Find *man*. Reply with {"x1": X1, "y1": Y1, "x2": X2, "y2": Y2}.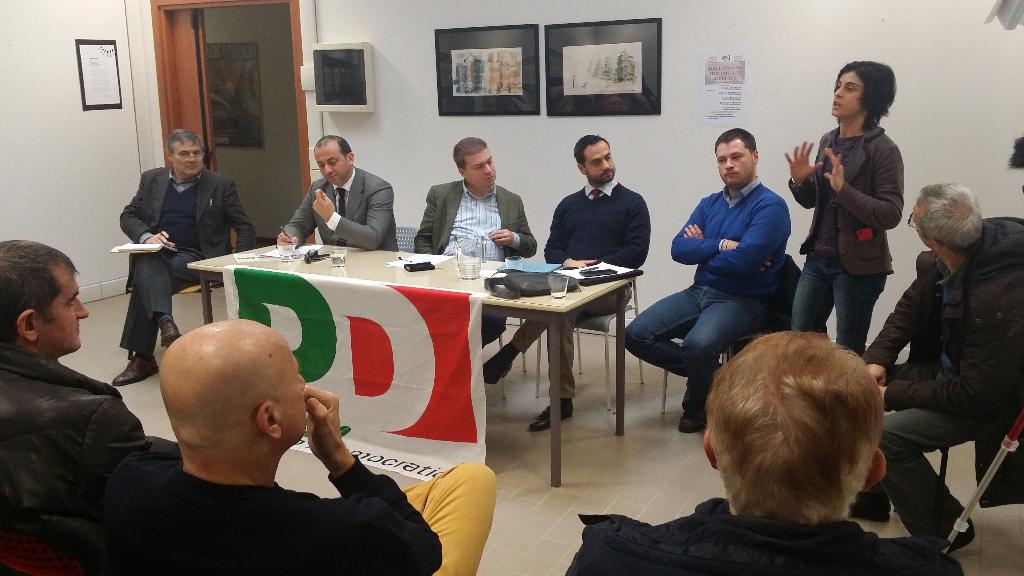
{"x1": 558, "y1": 335, "x2": 951, "y2": 575}.
